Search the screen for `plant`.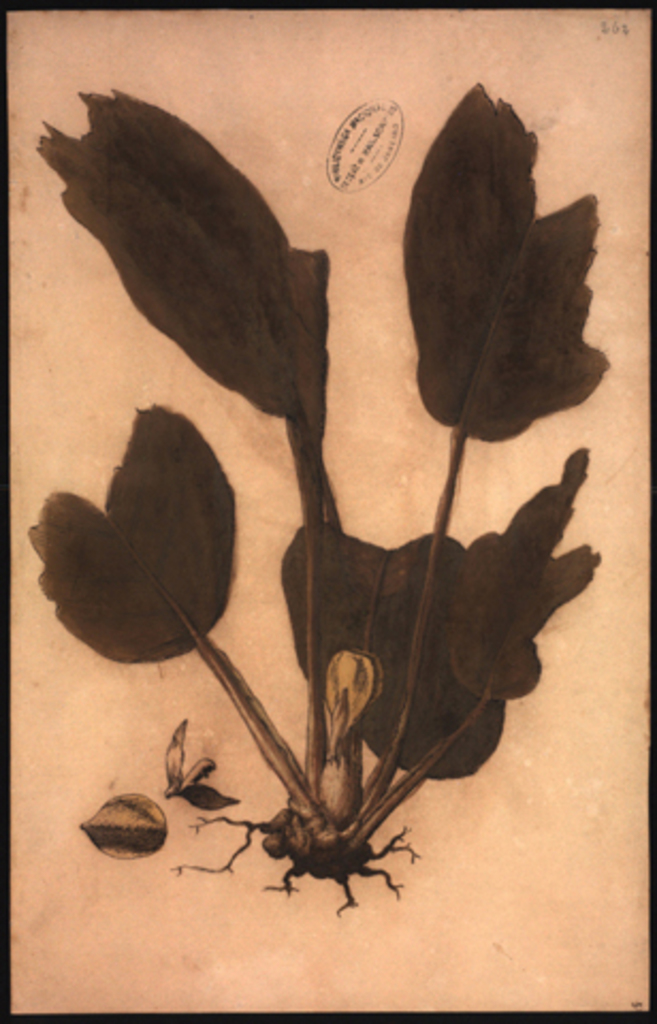
Found at [left=19, top=70, right=616, bottom=873].
